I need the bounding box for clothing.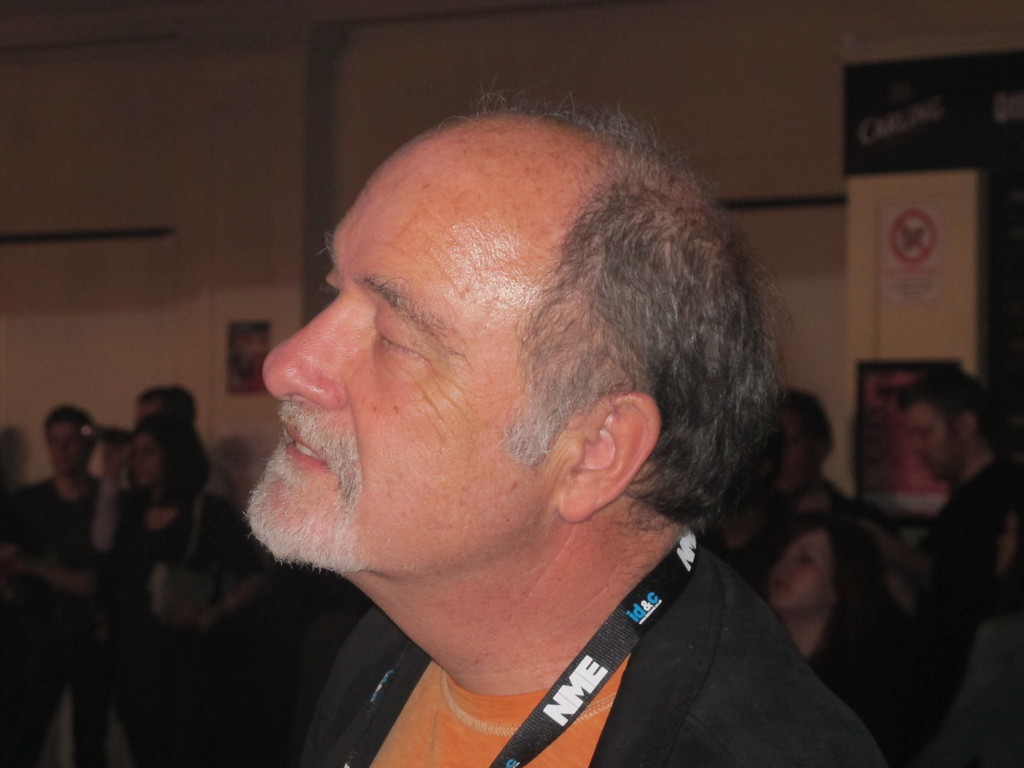
Here it is: bbox=(925, 446, 1023, 725).
